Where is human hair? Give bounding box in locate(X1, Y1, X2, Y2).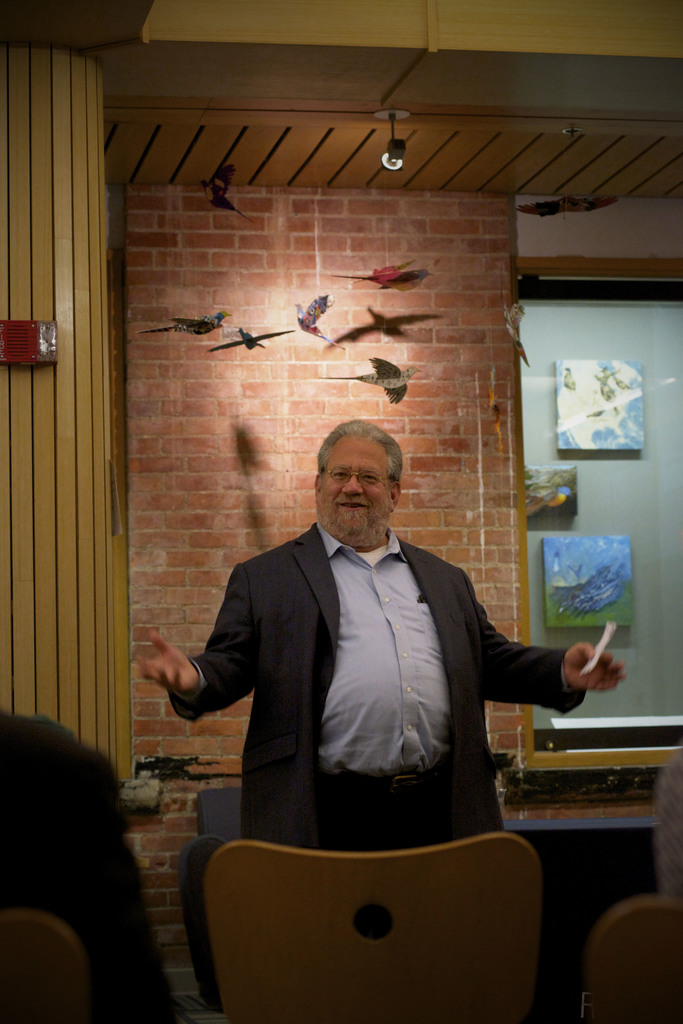
locate(4, 723, 138, 945).
